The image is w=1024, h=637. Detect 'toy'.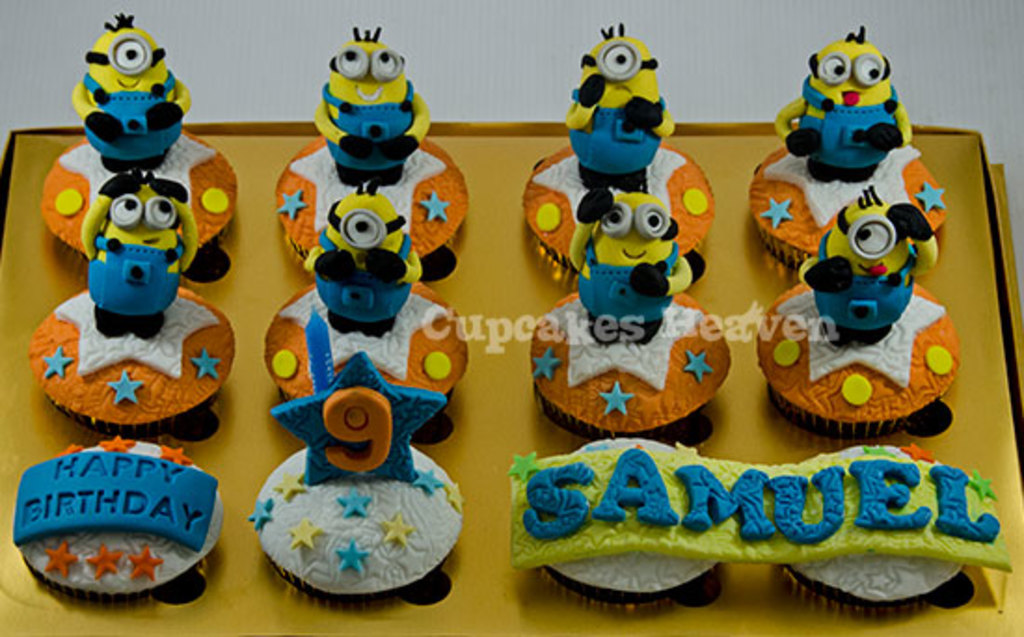
Detection: 309 24 432 194.
